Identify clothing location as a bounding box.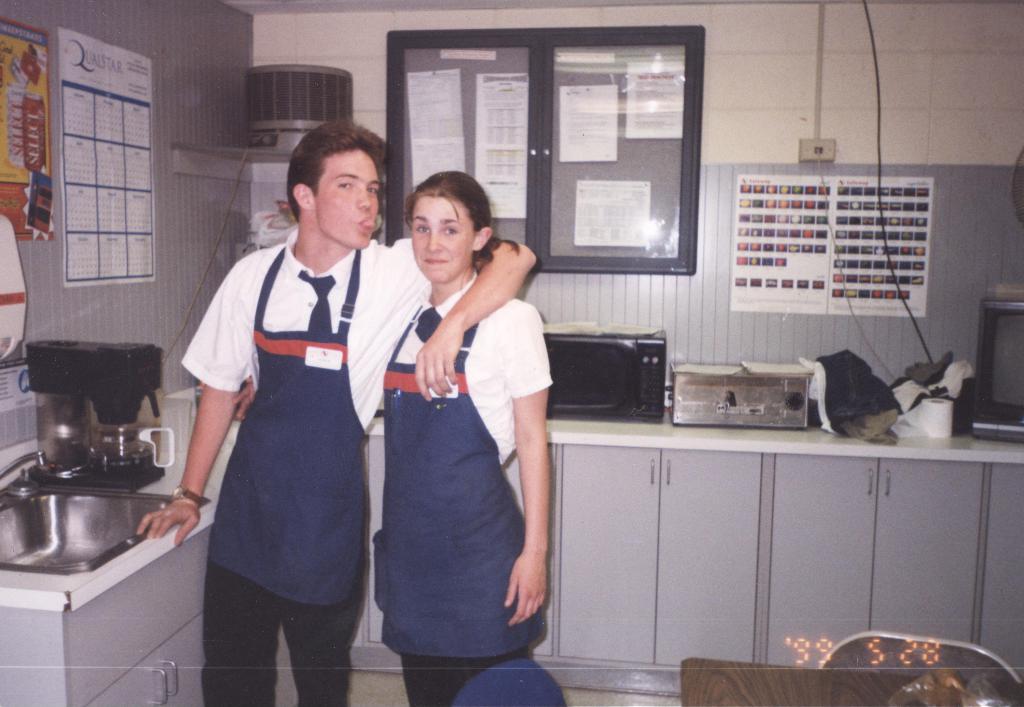
bbox=[186, 232, 436, 706].
